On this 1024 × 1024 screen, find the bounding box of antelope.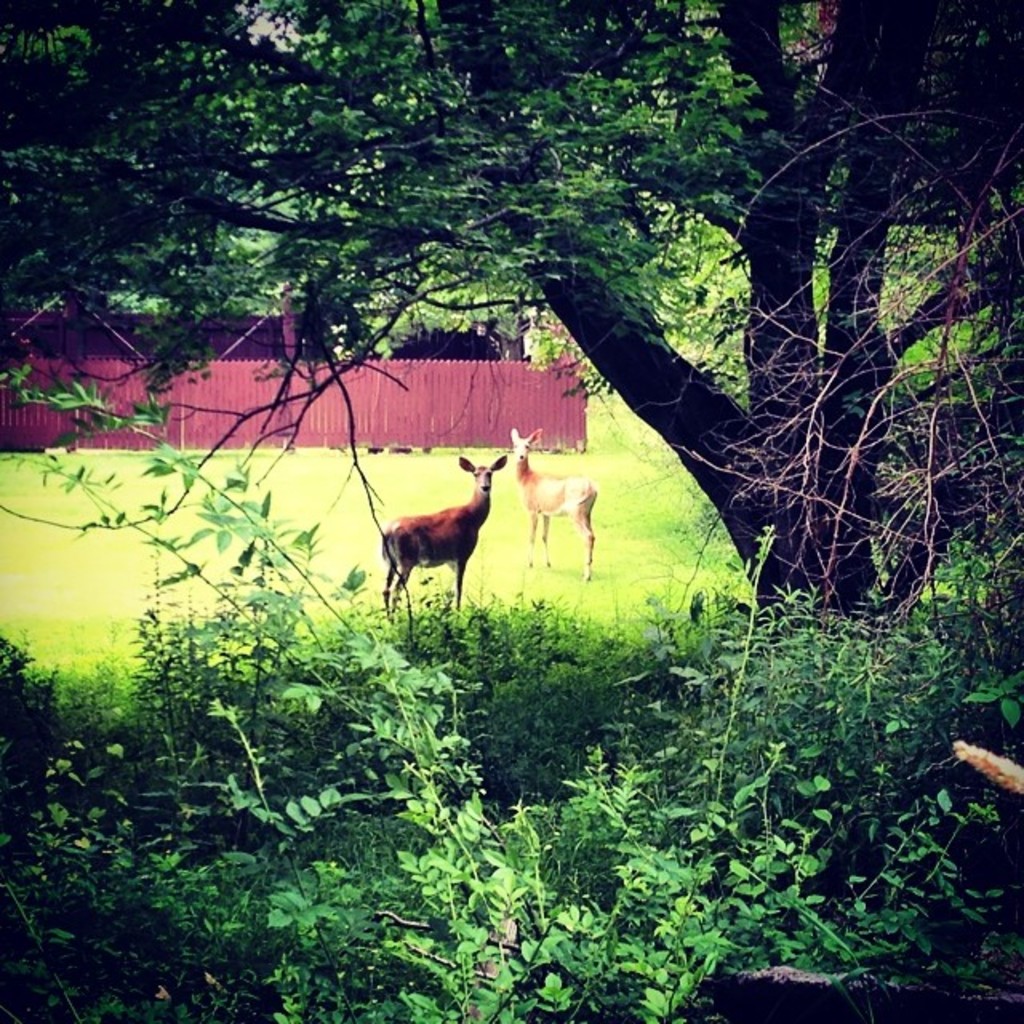
Bounding box: 507/429/598/581.
